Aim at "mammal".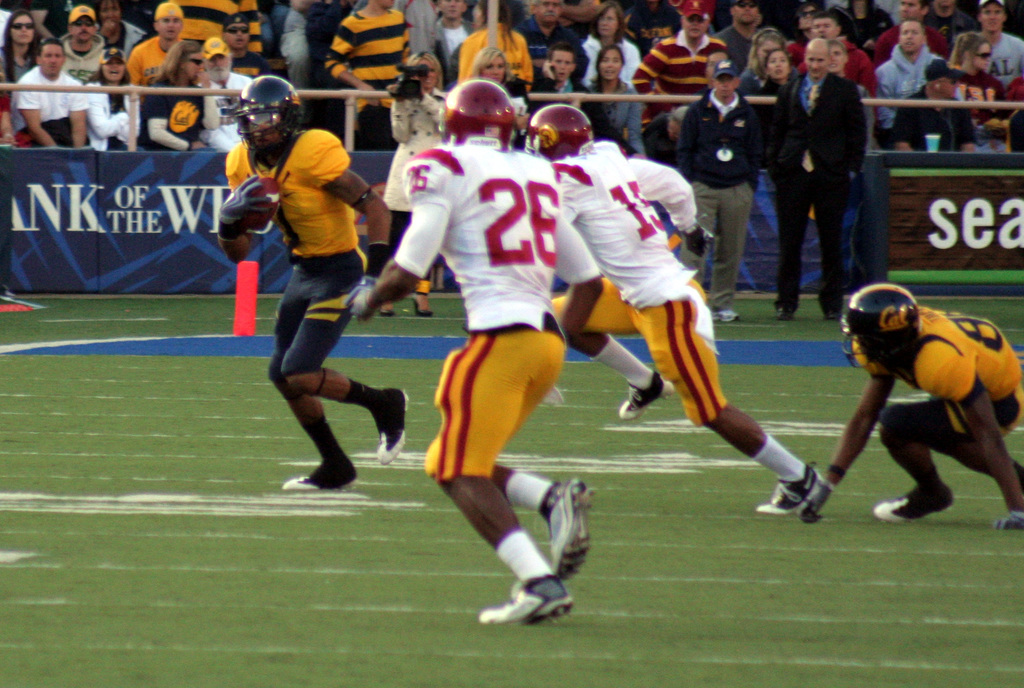
Aimed at 795:276:1006:541.
